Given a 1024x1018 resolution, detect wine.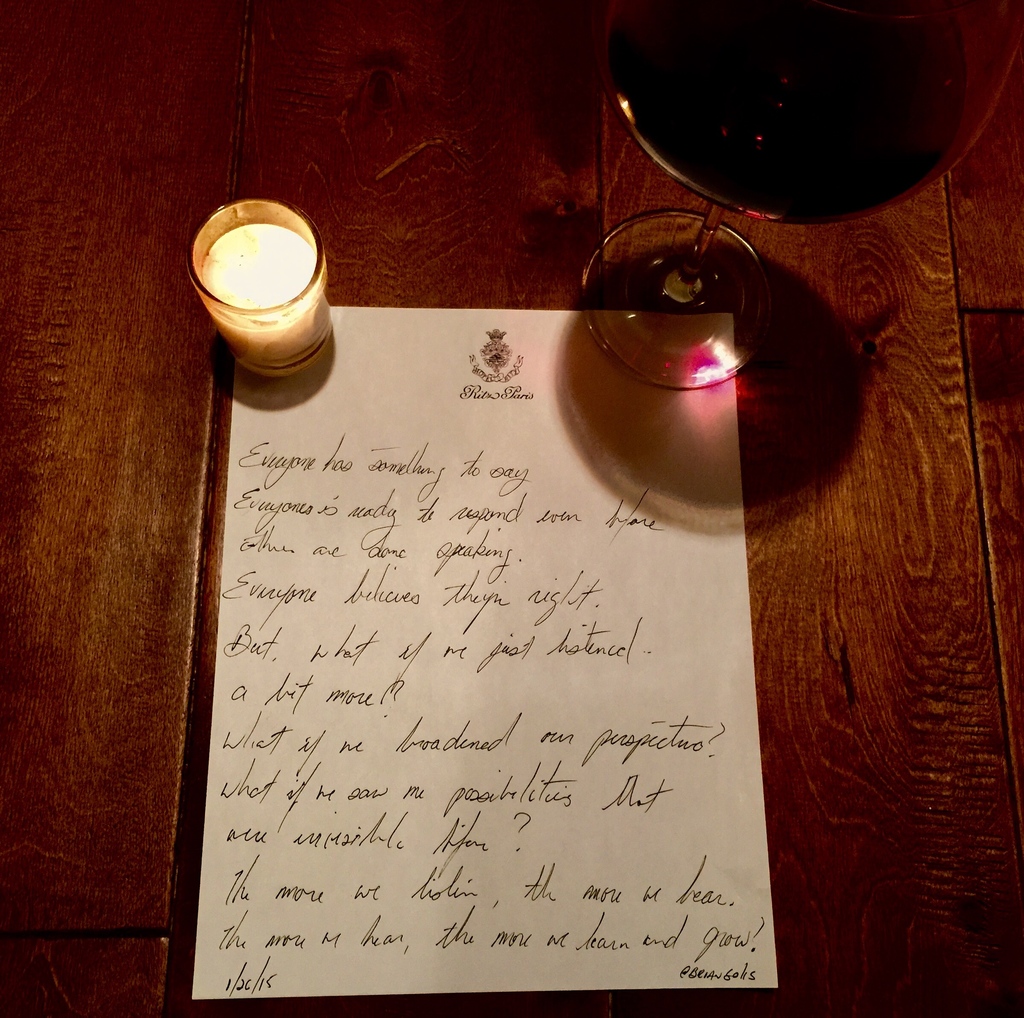
{"x1": 605, "y1": 0, "x2": 986, "y2": 235}.
